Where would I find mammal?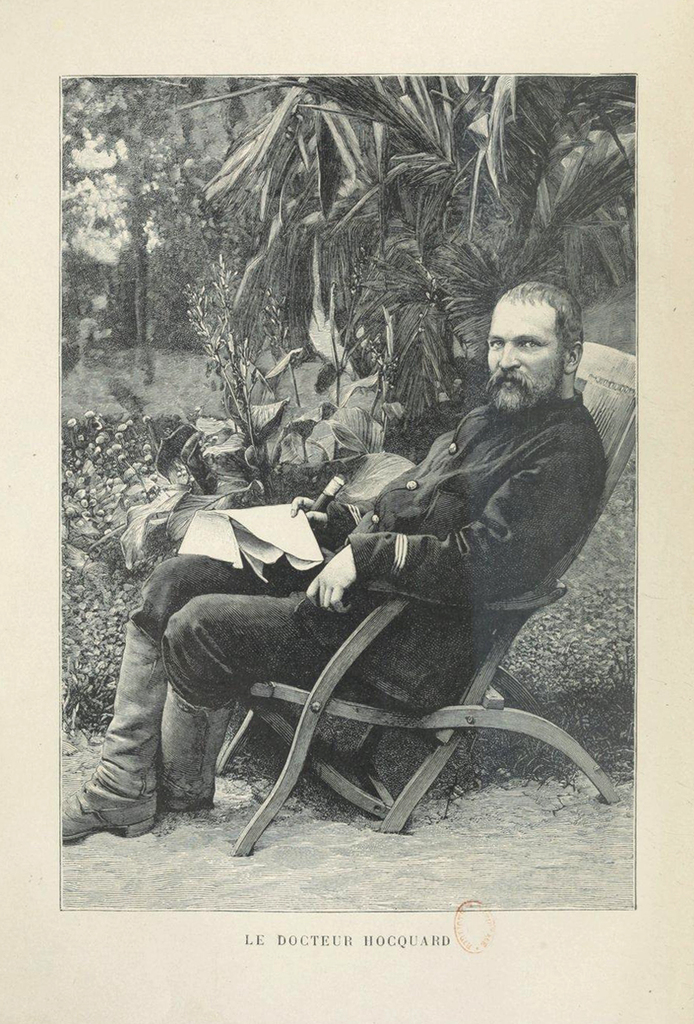
At [left=62, top=278, right=601, bottom=849].
